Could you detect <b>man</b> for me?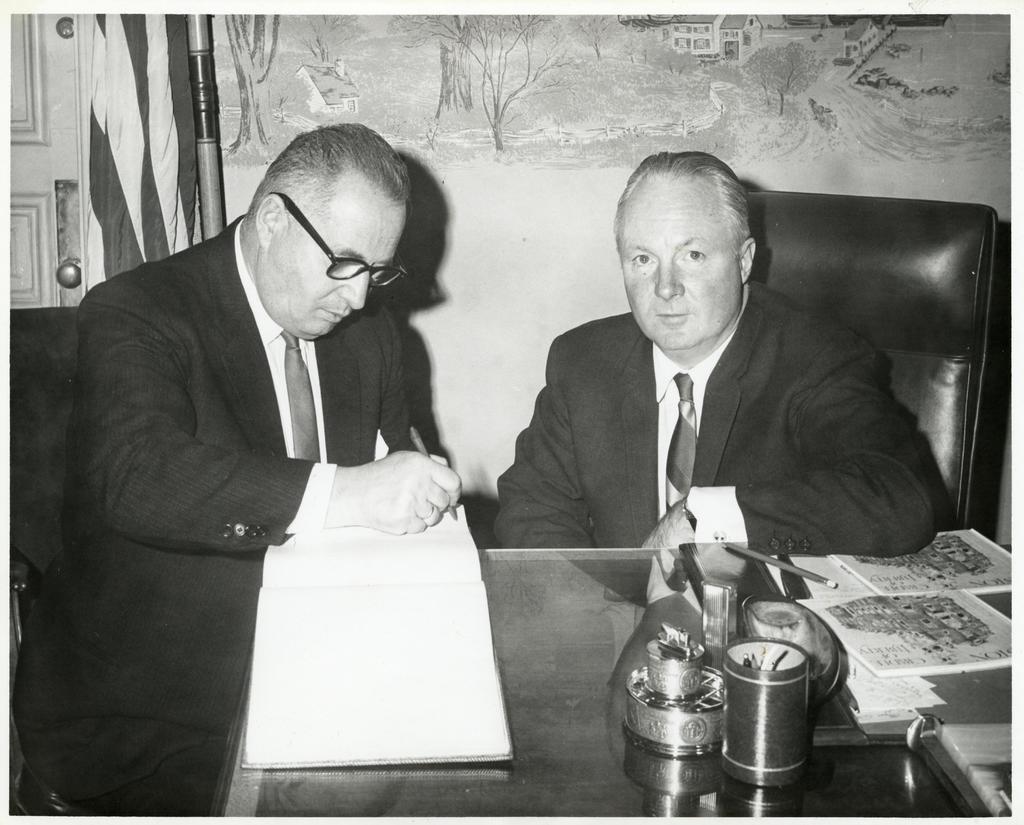
Detection result: <region>494, 150, 942, 553</region>.
